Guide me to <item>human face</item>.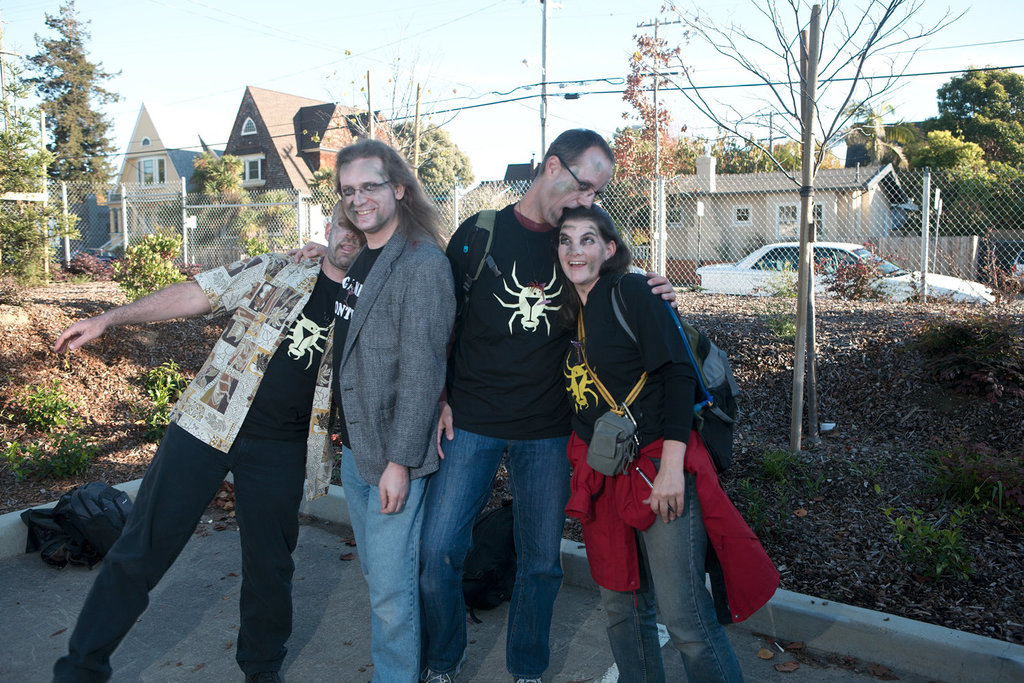
Guidance: l=337, t=161, r=396, b=232.
